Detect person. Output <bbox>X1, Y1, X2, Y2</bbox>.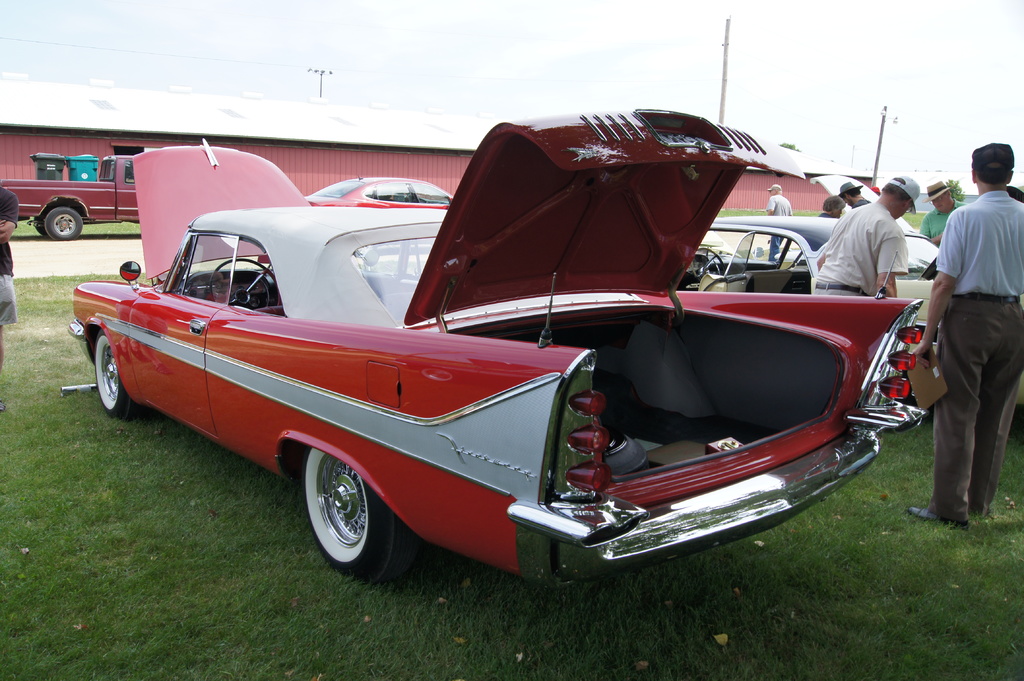
<bbox>808, 173, 922, 301</bbox>.
